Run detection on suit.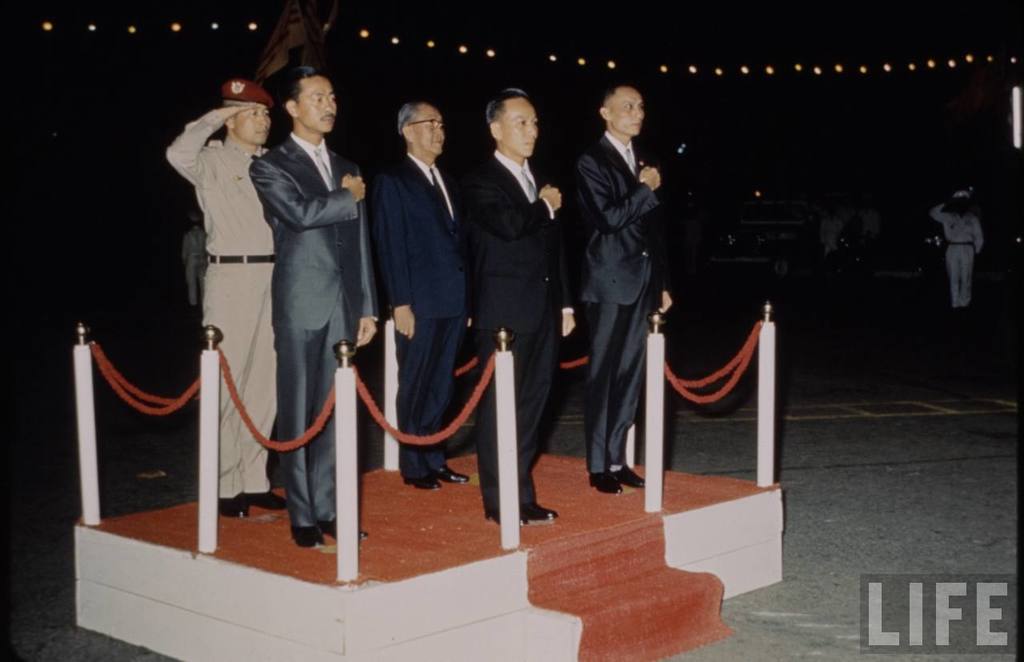
Result: 254/133/382/531.
